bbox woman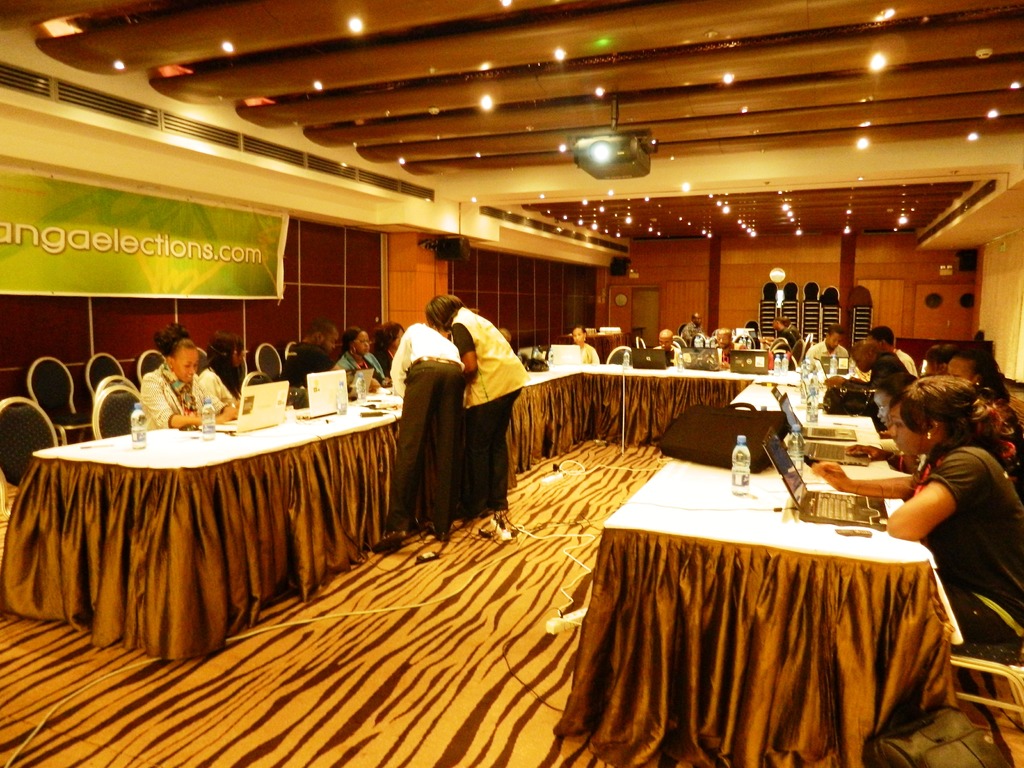
<region>126, 319, 241, 431</region>
